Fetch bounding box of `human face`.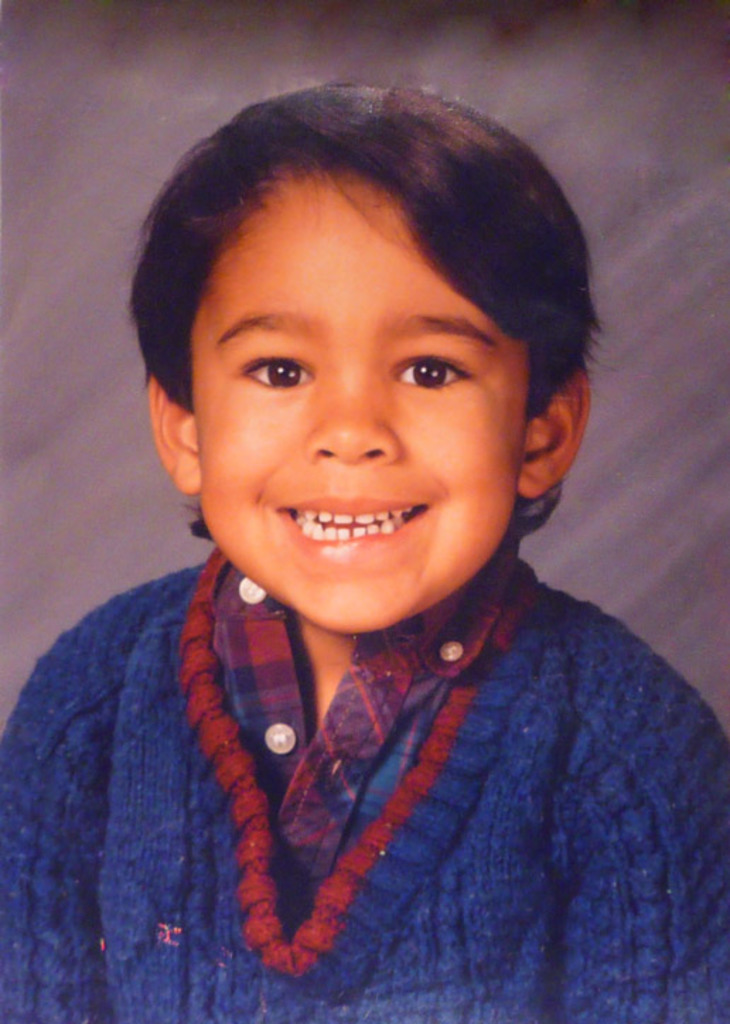
Bbox: left=192, top=177, right=525, bottom=631.
